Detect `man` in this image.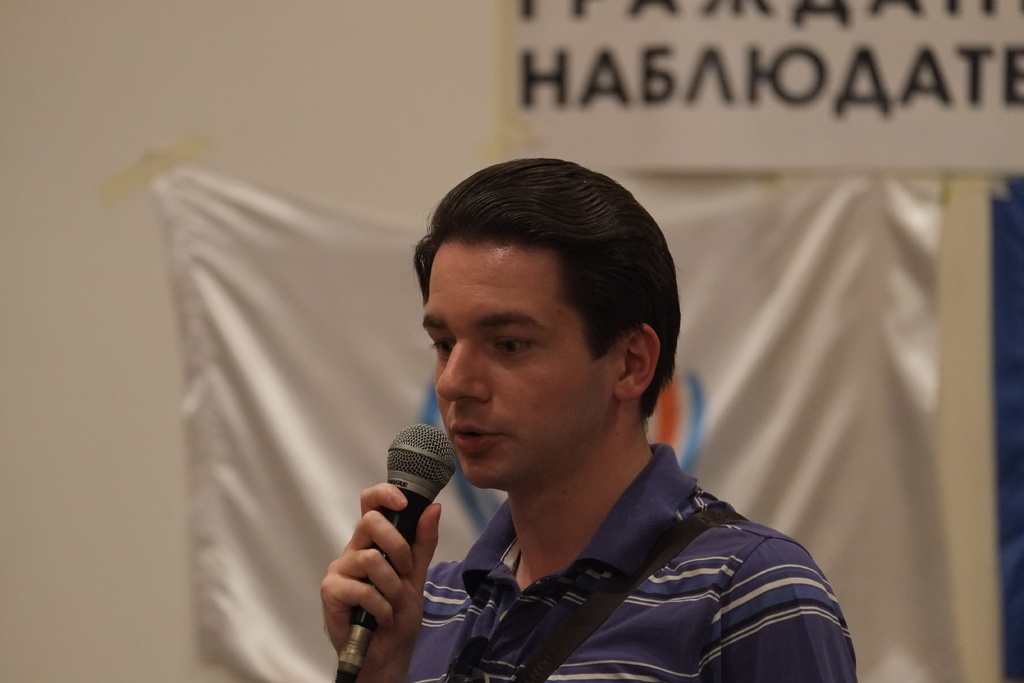
Detection: rect(291, 161, 861, 666).
